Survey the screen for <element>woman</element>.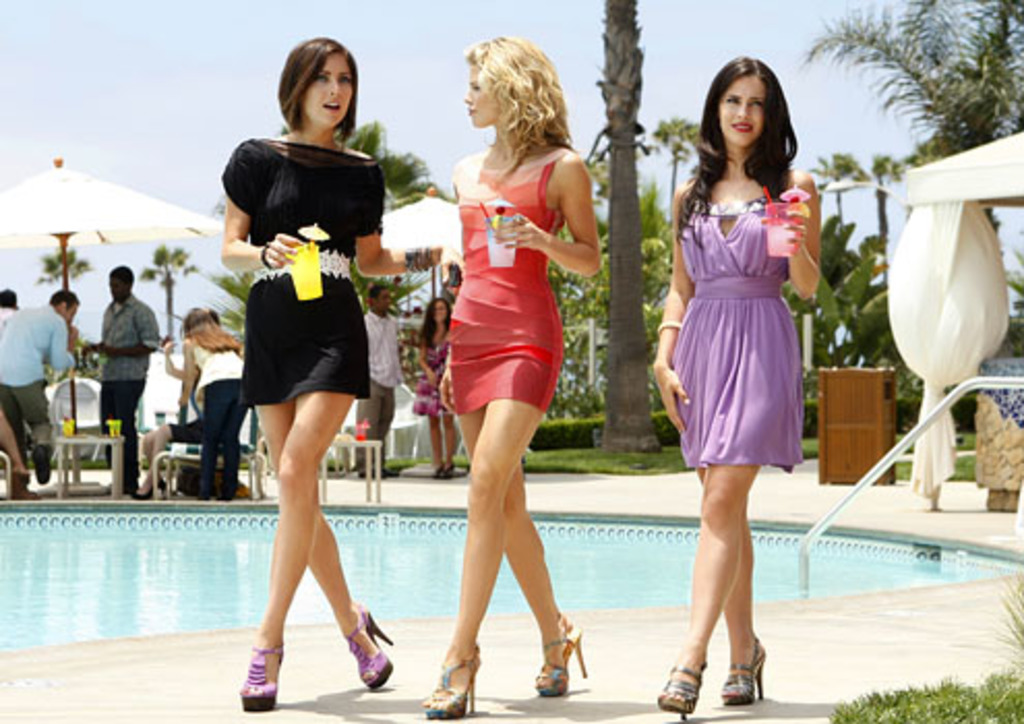
Survey found: [left=168, top=304, right=265, bottom=492].
